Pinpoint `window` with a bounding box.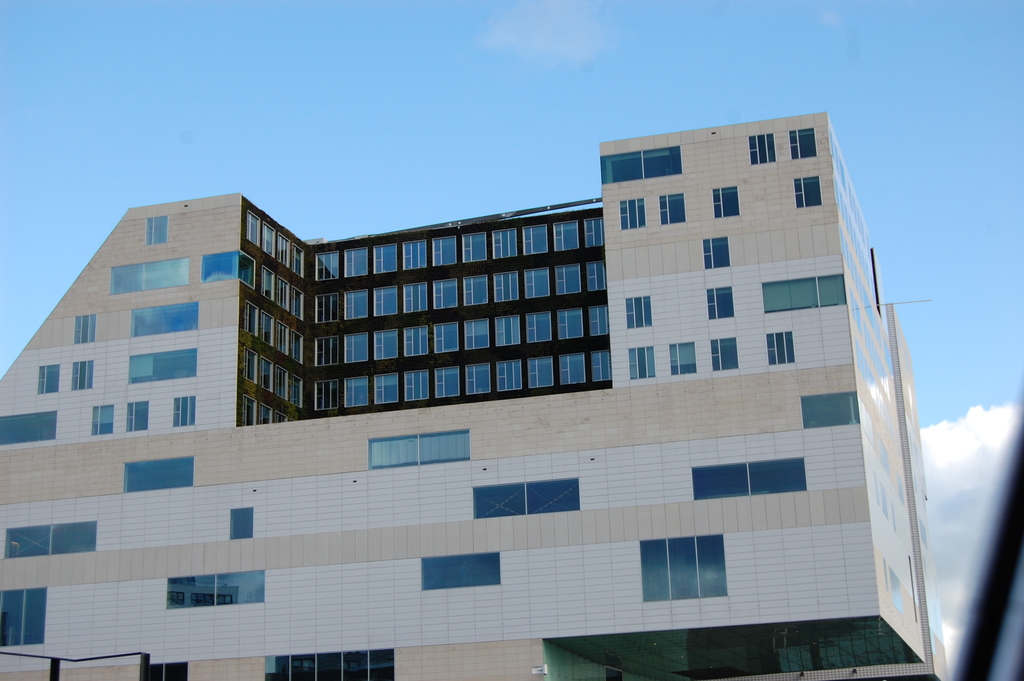
314,252,338,281.
